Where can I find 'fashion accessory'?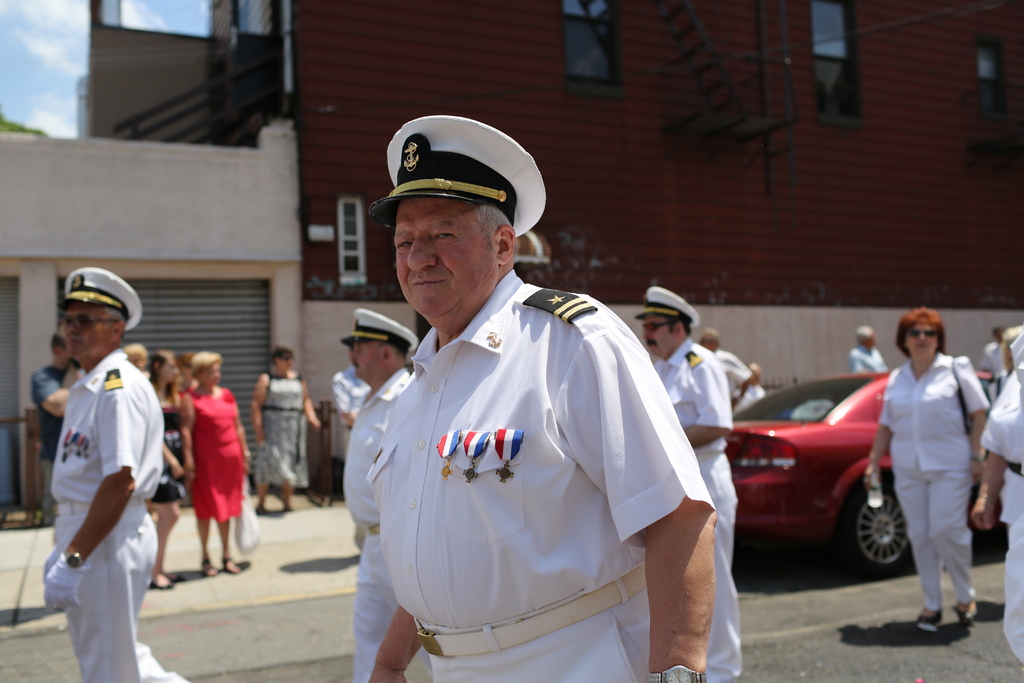
You can find it at region(63, 312, 124, 328).
